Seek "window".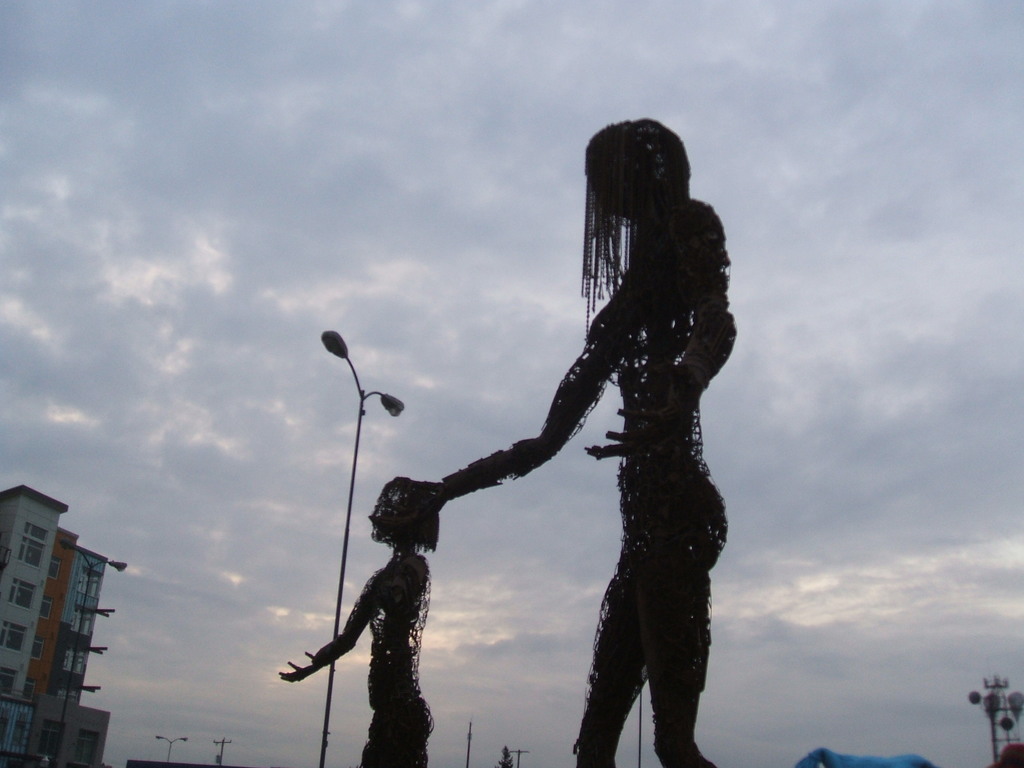
x1=6, y1=579, x2=38, y2=611.
